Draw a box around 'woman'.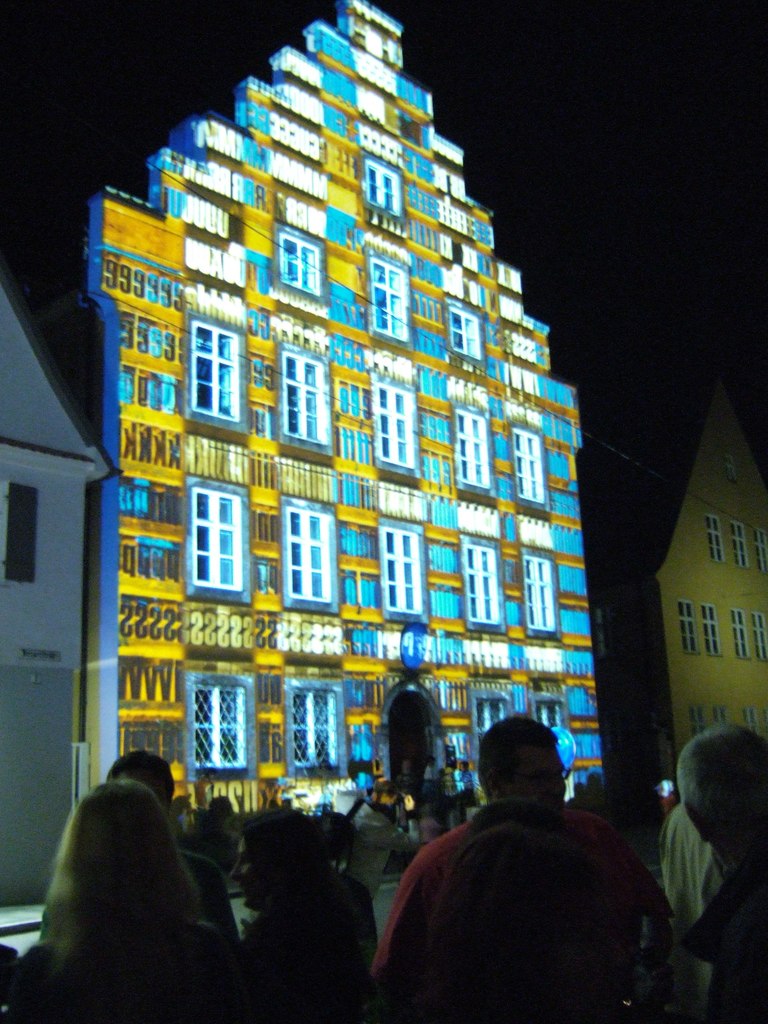
(left=226, top=808, right=392, bottom=1023).
